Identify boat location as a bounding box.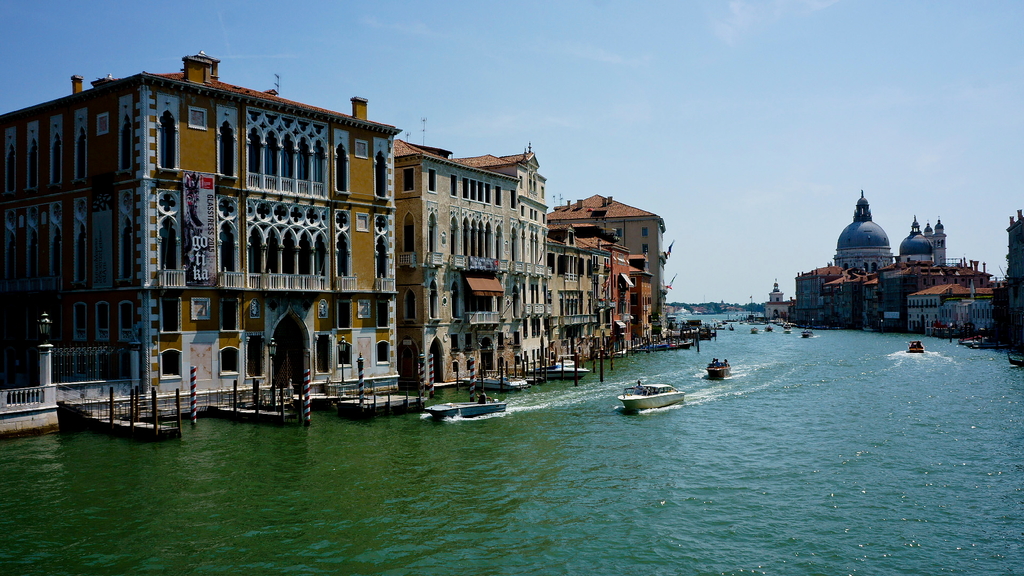
BBox(724, 321, 739, 332).
